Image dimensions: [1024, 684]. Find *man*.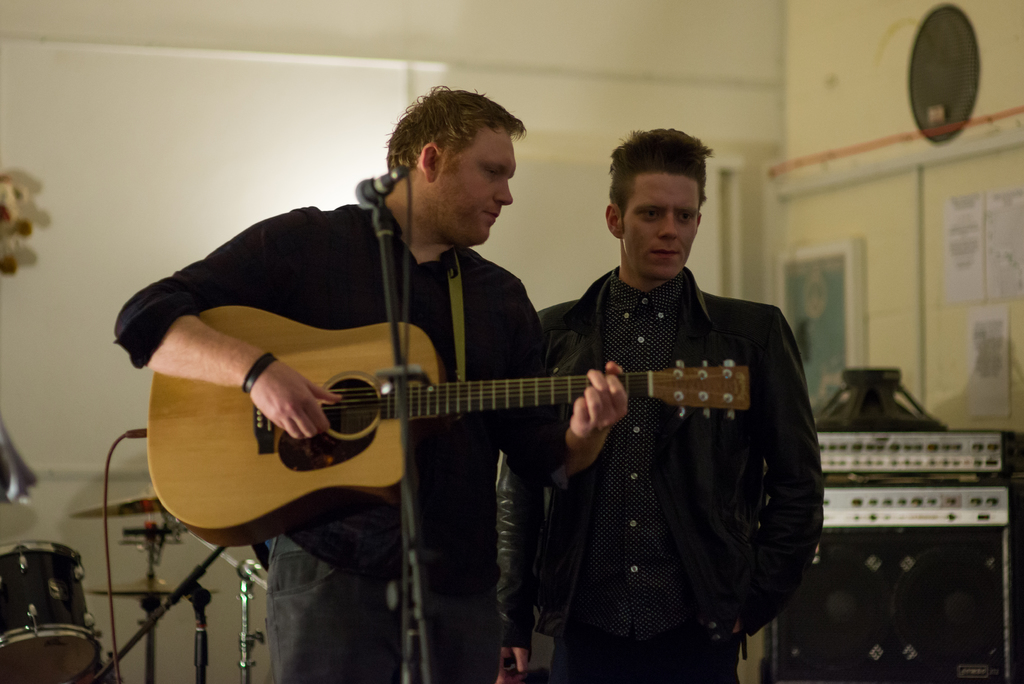
crop(114, 79, 628, 683).
